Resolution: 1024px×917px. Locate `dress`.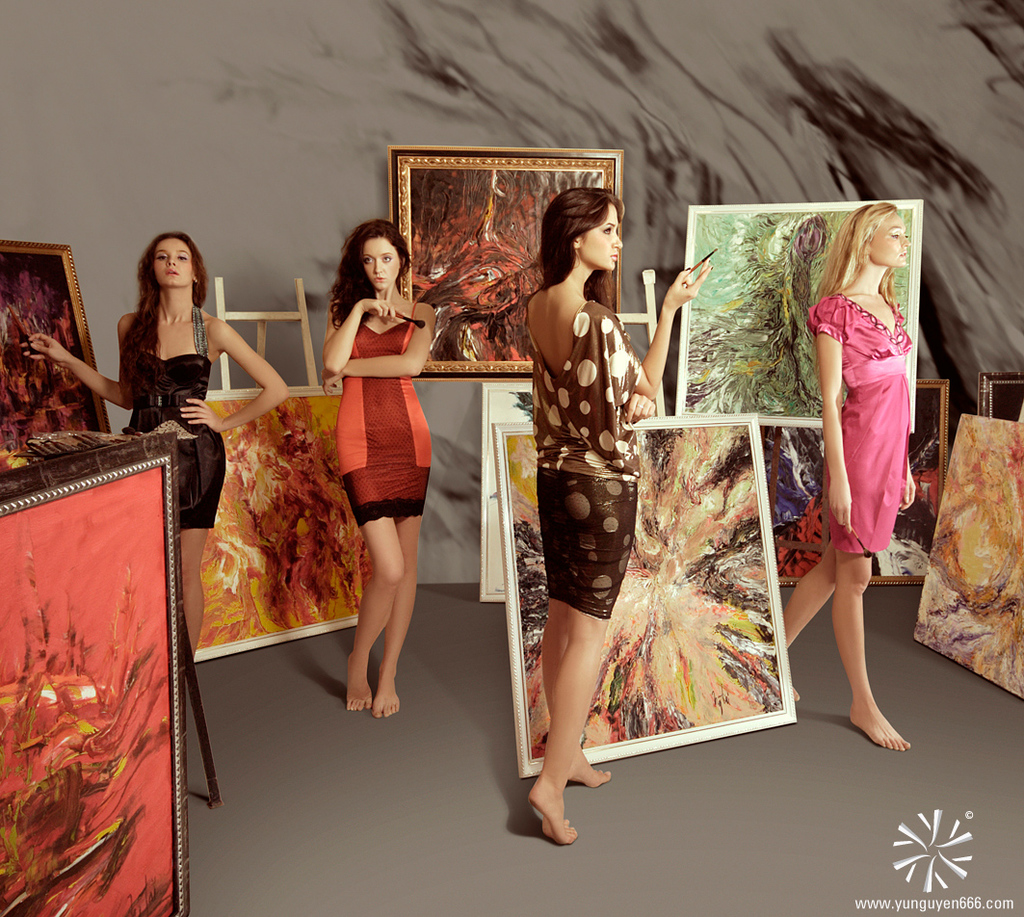
bbox=(134, 351, 225, 517).
